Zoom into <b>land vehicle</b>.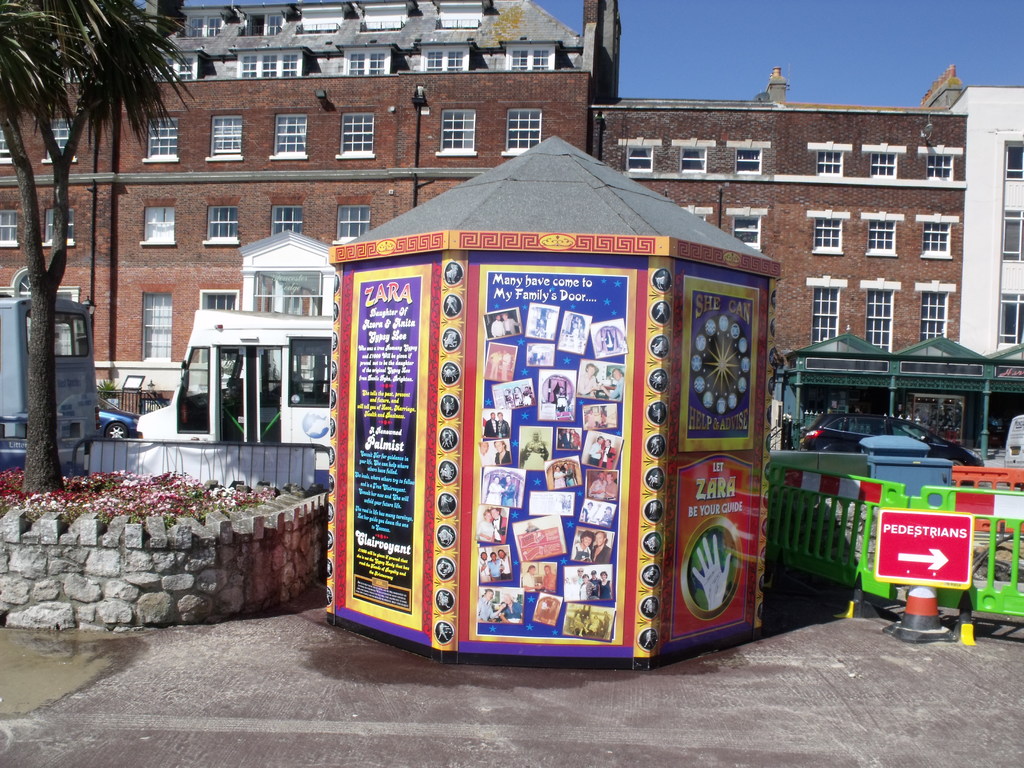
Zoom target: bbox=[796, 412, 989, 468].
